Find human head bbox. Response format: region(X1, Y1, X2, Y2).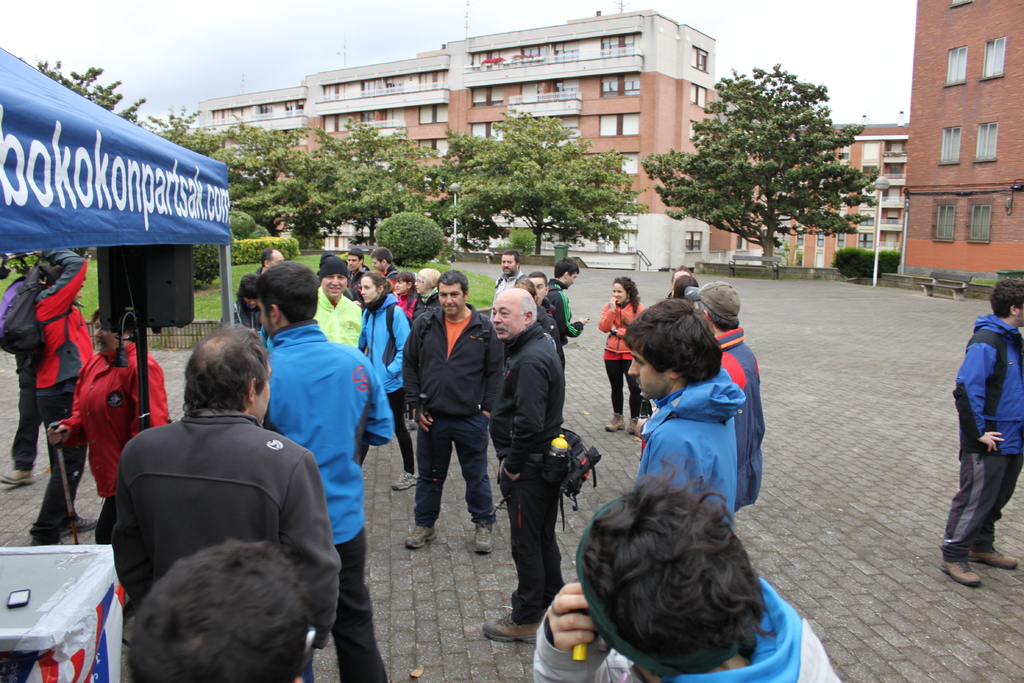
region(988, 278, 1023, 324).
